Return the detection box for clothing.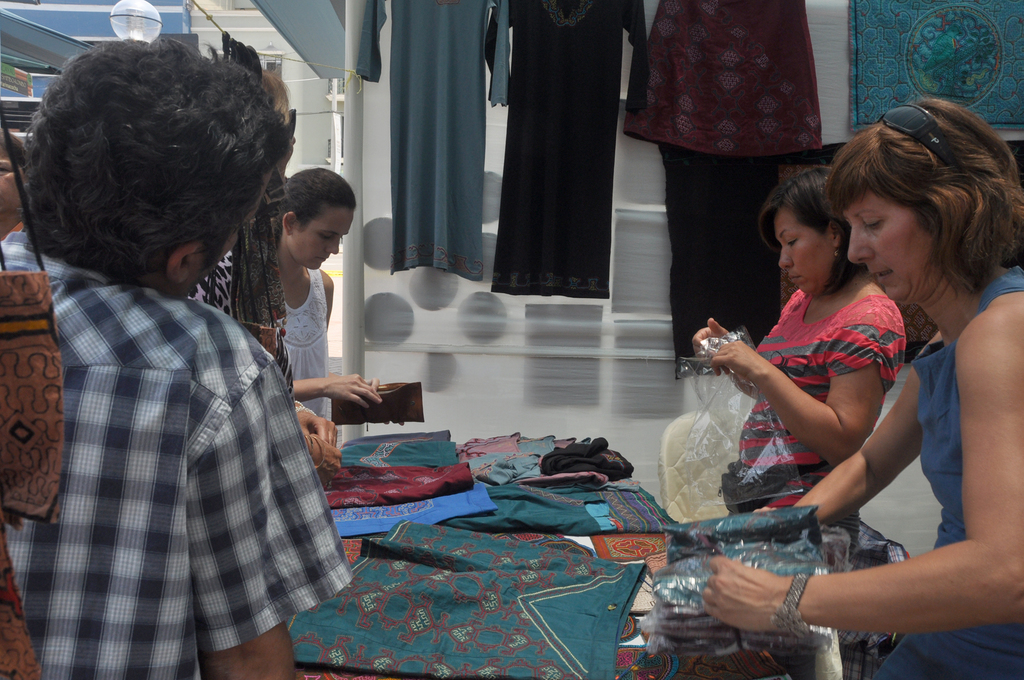
detection(872, 266, 1023, 679).
